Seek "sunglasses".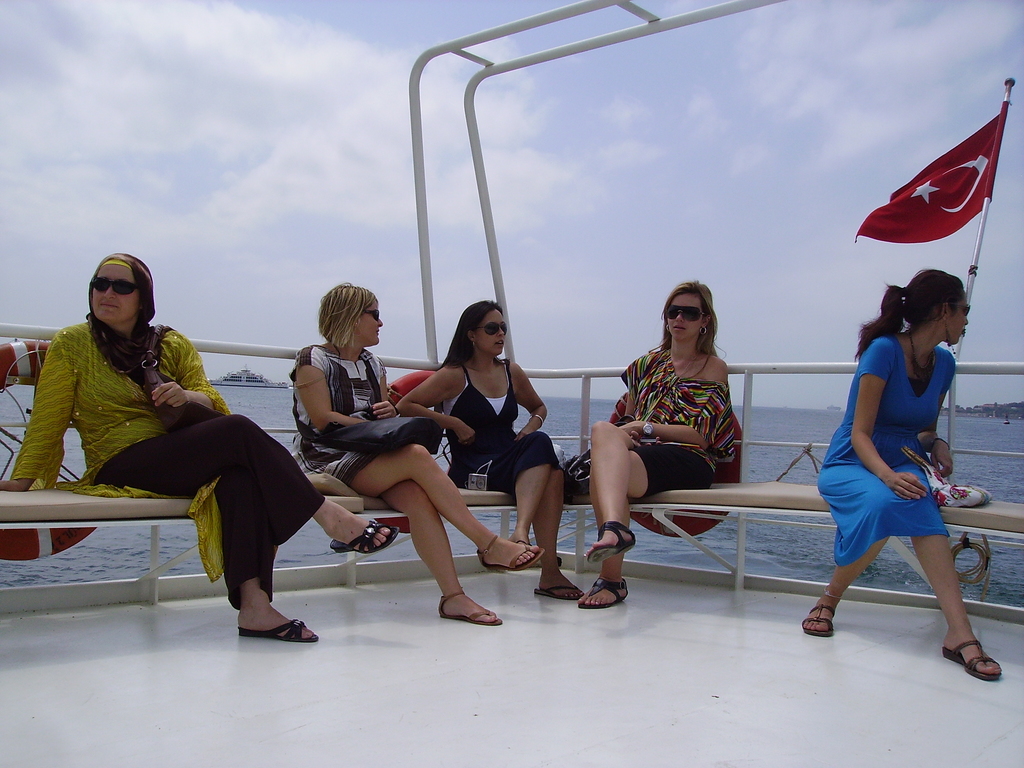
[95,278,136,294].
